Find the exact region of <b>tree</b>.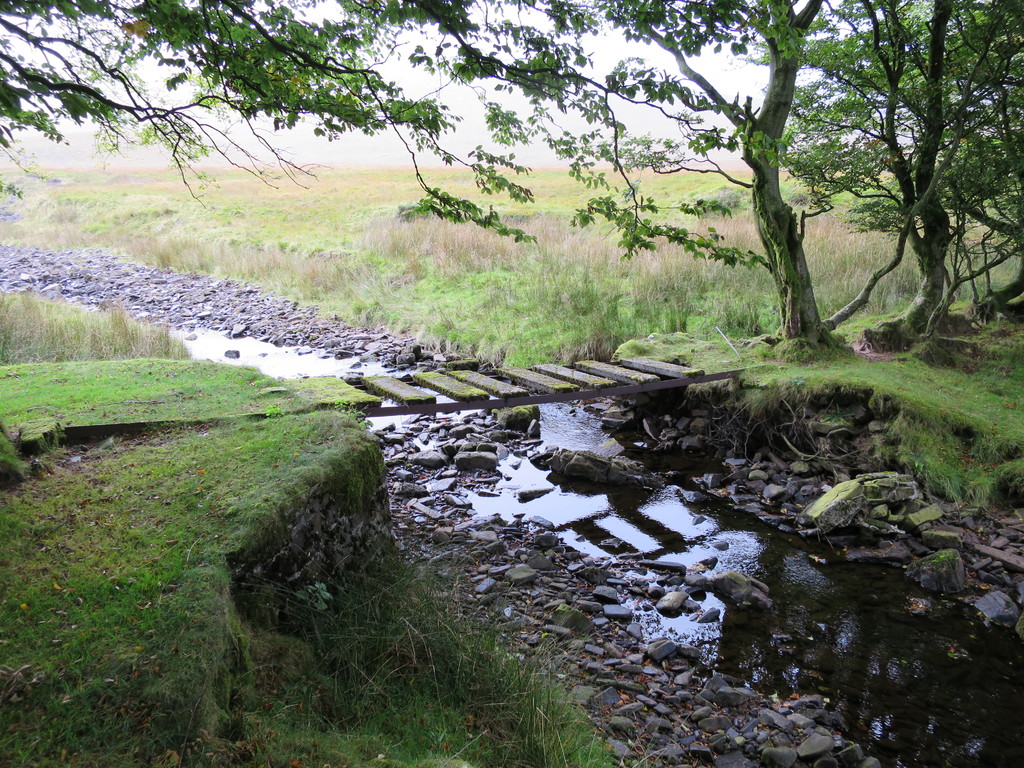
Exact region: <region>468, 0, 1023, 346</region>.
